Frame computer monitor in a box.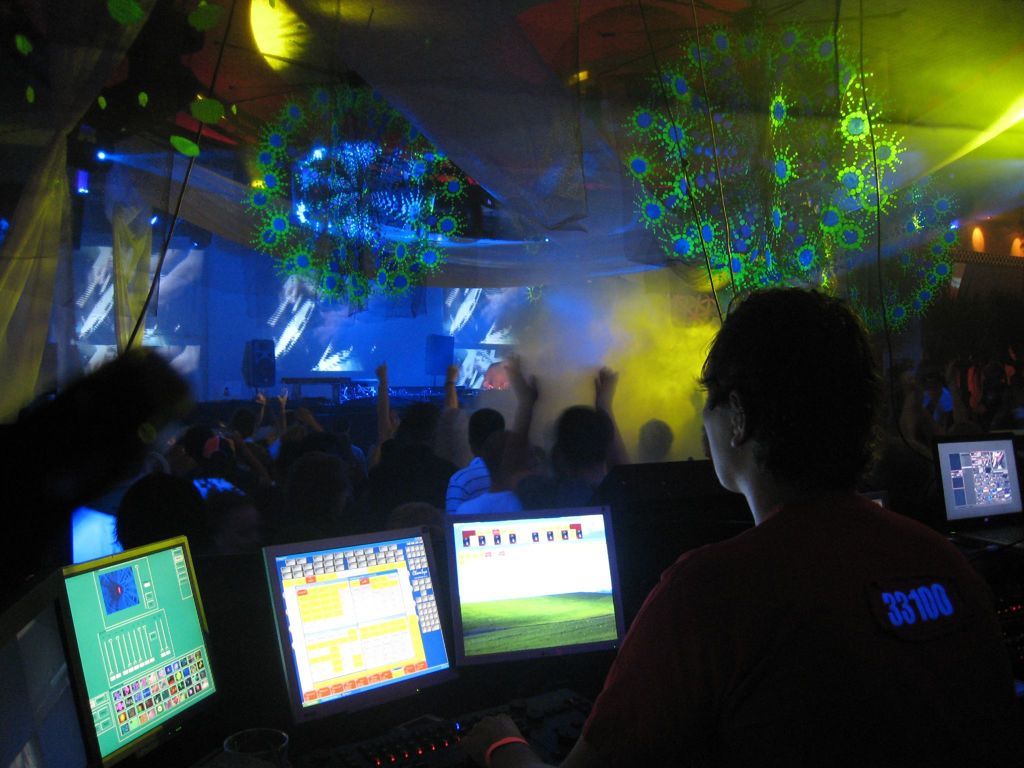
detection(51, 511, 234, 764).
